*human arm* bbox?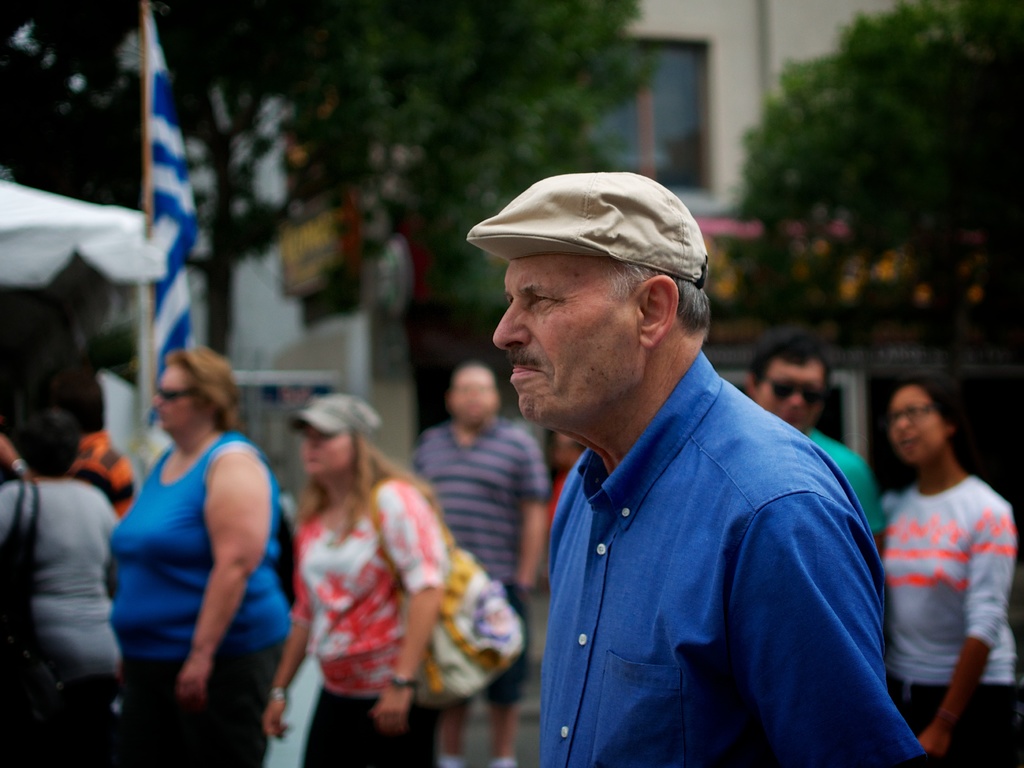
region(121, 461, 263, 696)
